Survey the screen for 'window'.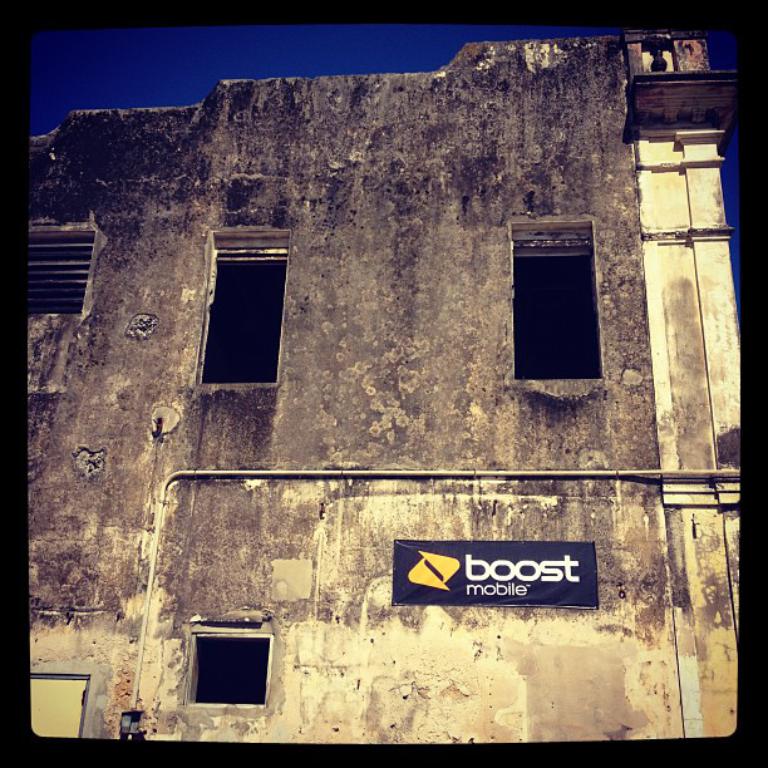
Survey found: (191,221,289,394).
